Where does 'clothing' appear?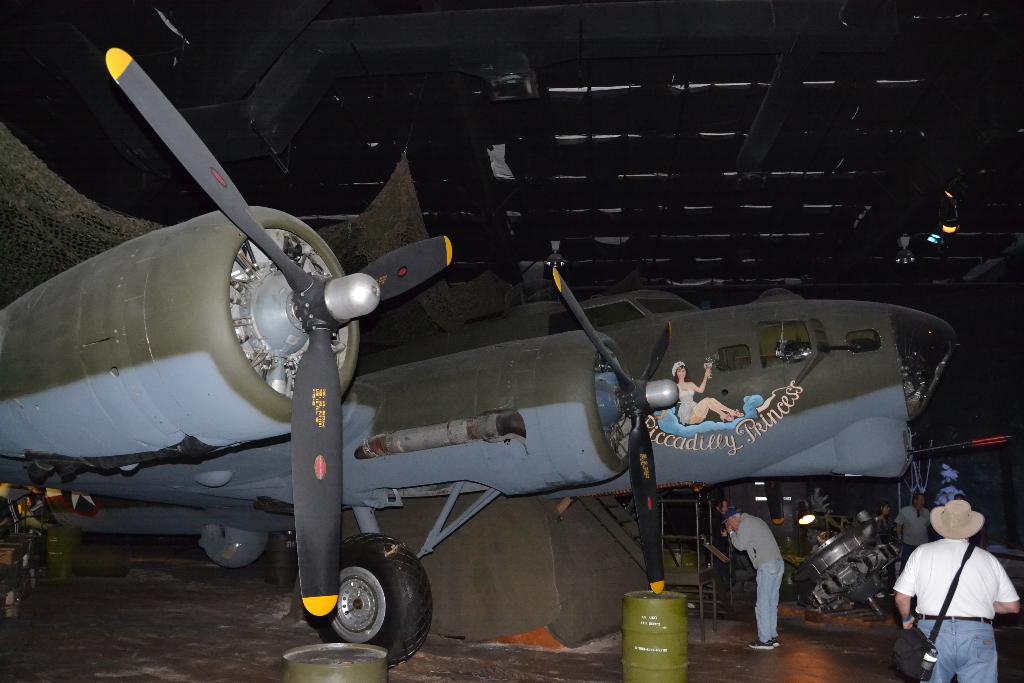
Appears at bbox=(703, 508, 733, 583).
